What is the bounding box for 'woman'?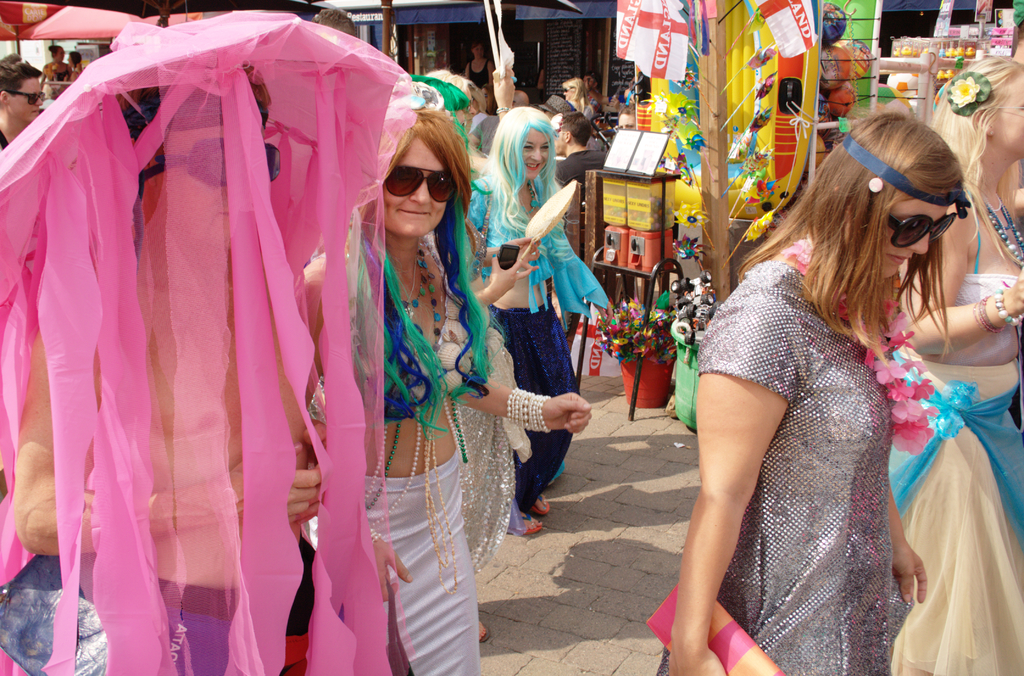
[655, 118, 972, 675].
